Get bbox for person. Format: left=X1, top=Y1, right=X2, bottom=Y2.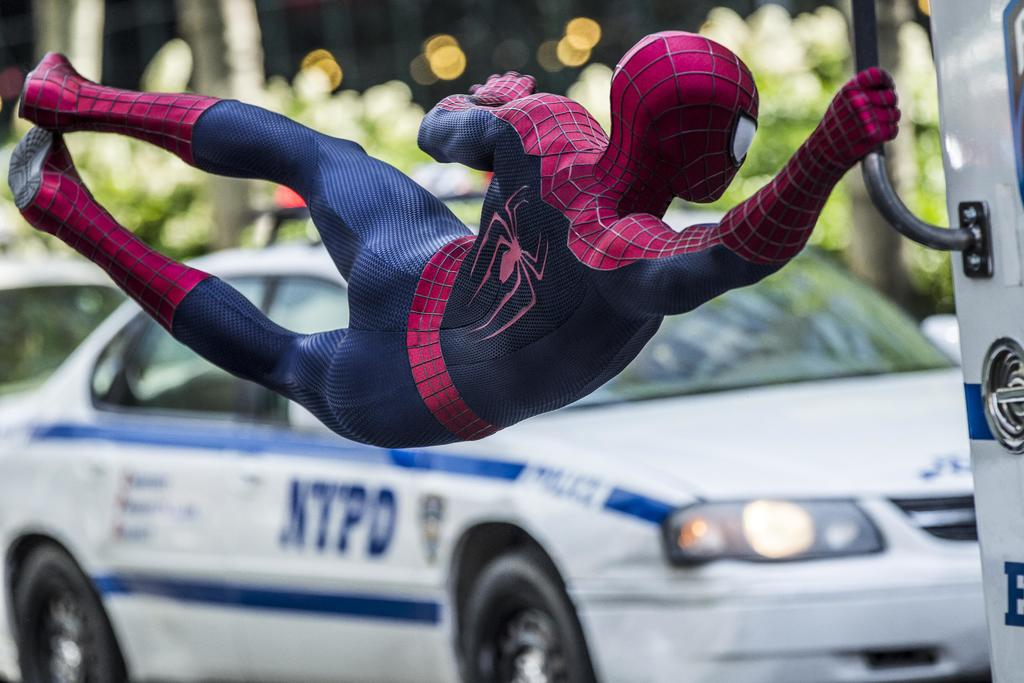
left=61, top=0, right=913, bottom=504.
